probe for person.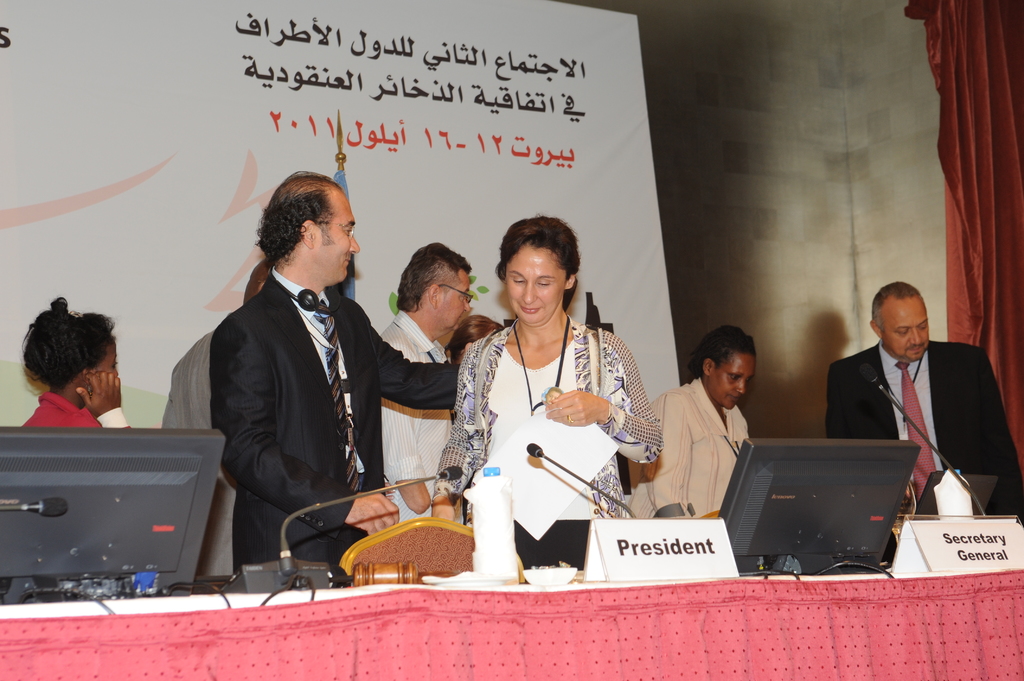
Probe result: <box>200,172,461,594</box>.
